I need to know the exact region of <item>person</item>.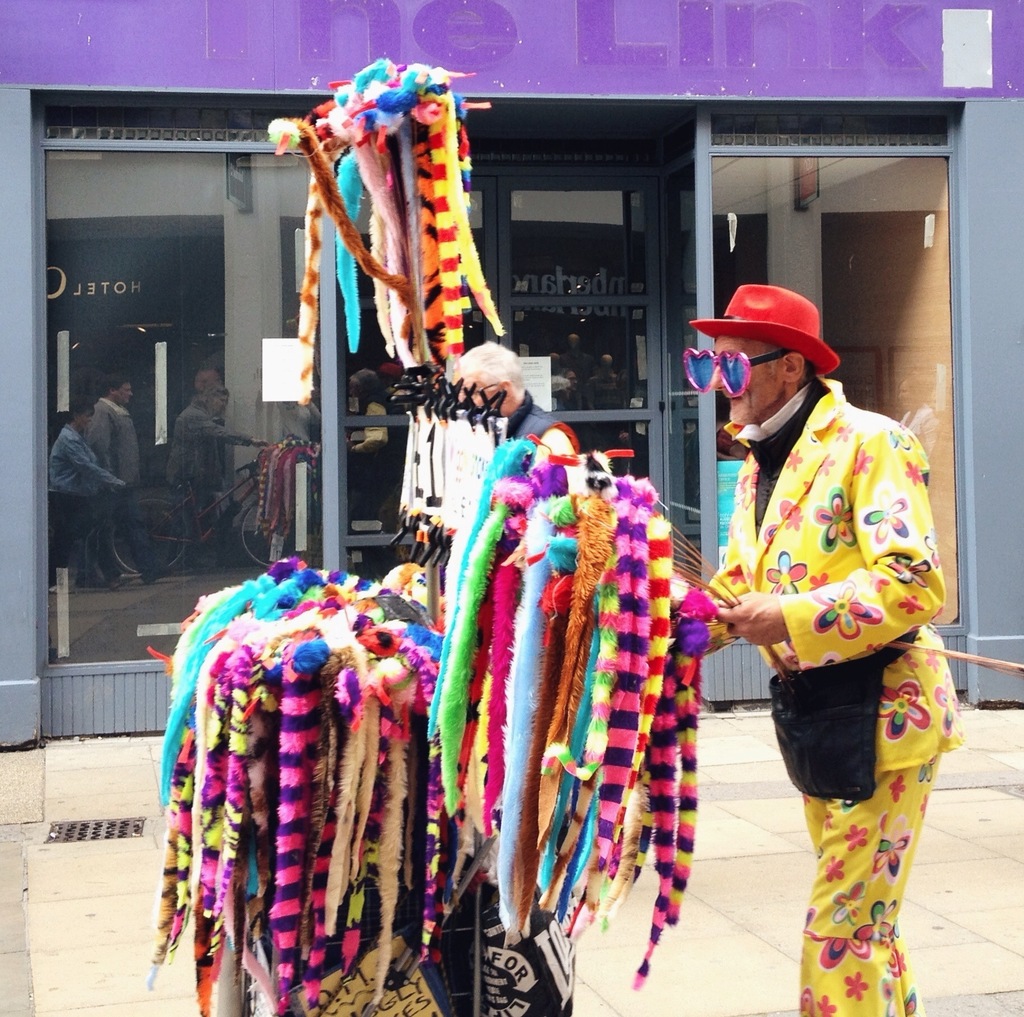
Region: 444, 342, 570, 474.
